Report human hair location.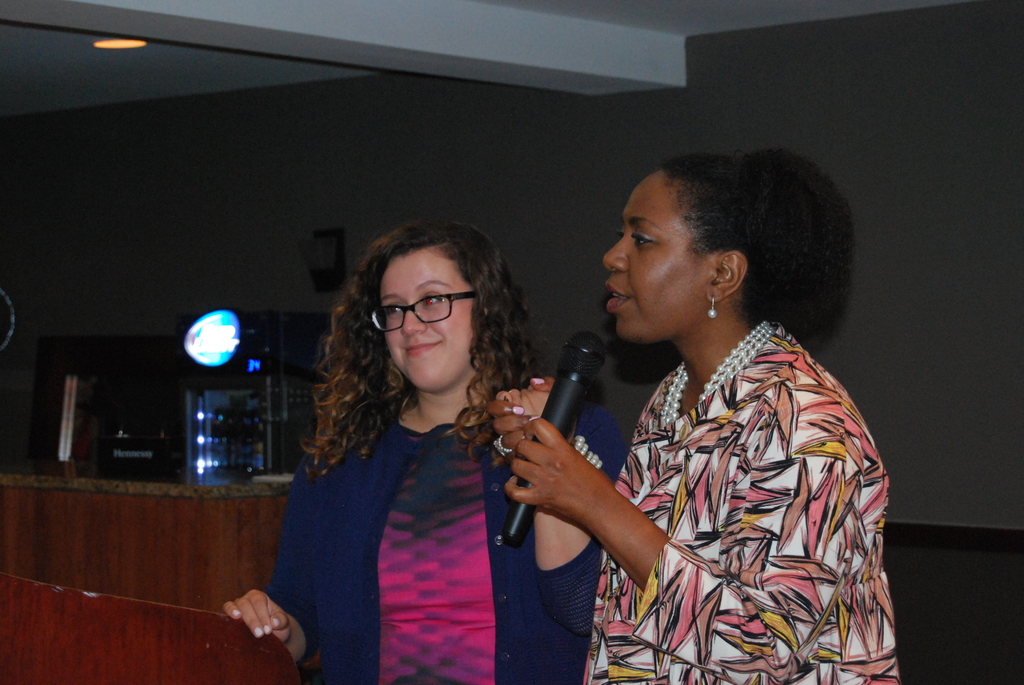
Report: Rect(661, 143, 845, 358).
